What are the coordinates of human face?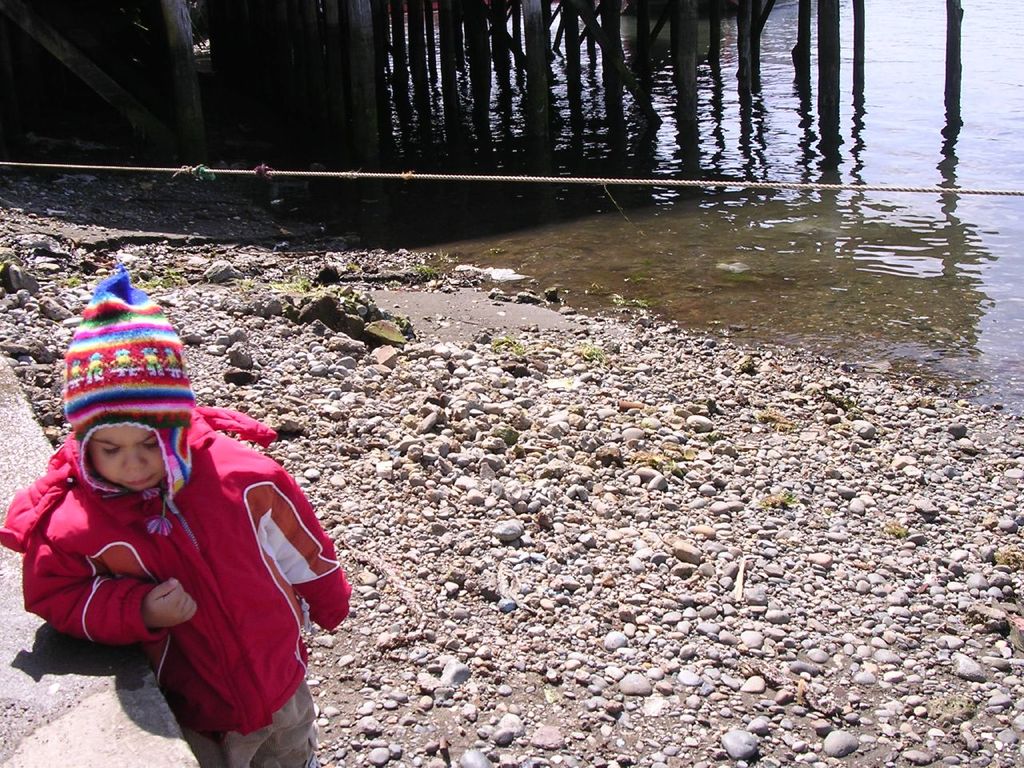
bbox(88, 423, 166, 490).
